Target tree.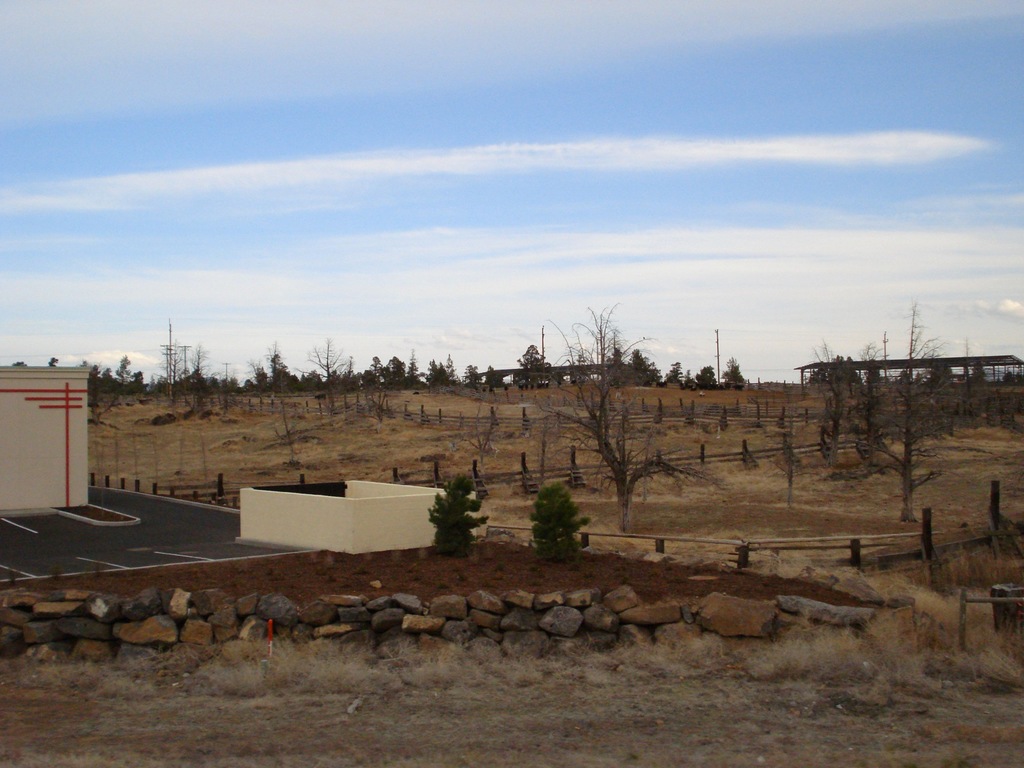
Target region: region(799, 294, 948, 533).
